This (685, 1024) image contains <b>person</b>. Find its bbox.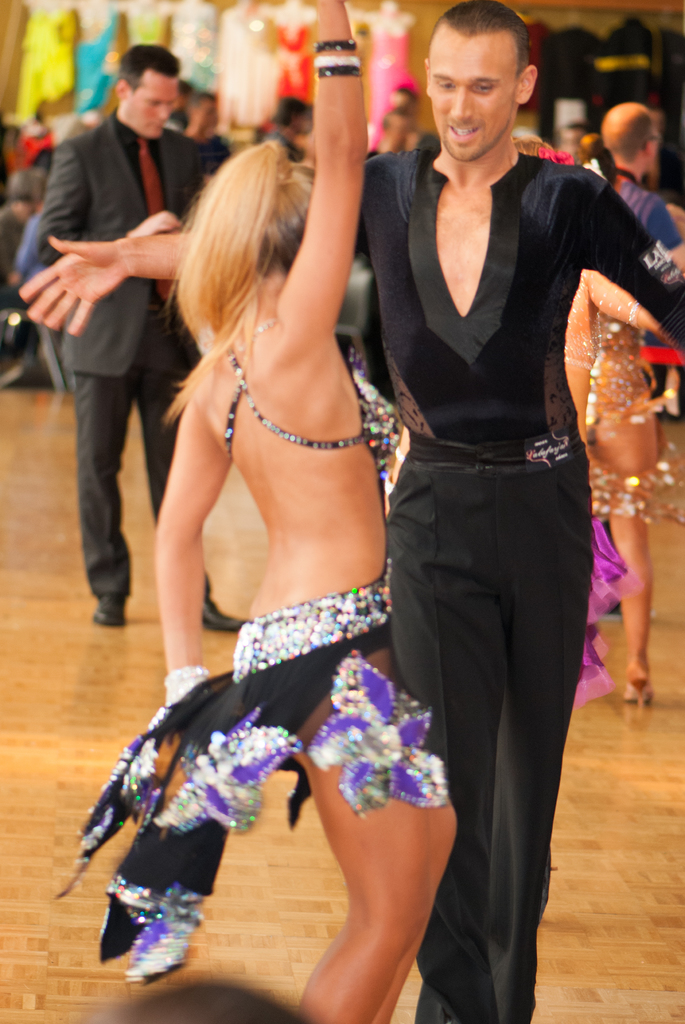
(left=33, top=42, right=238, bottom=617).
